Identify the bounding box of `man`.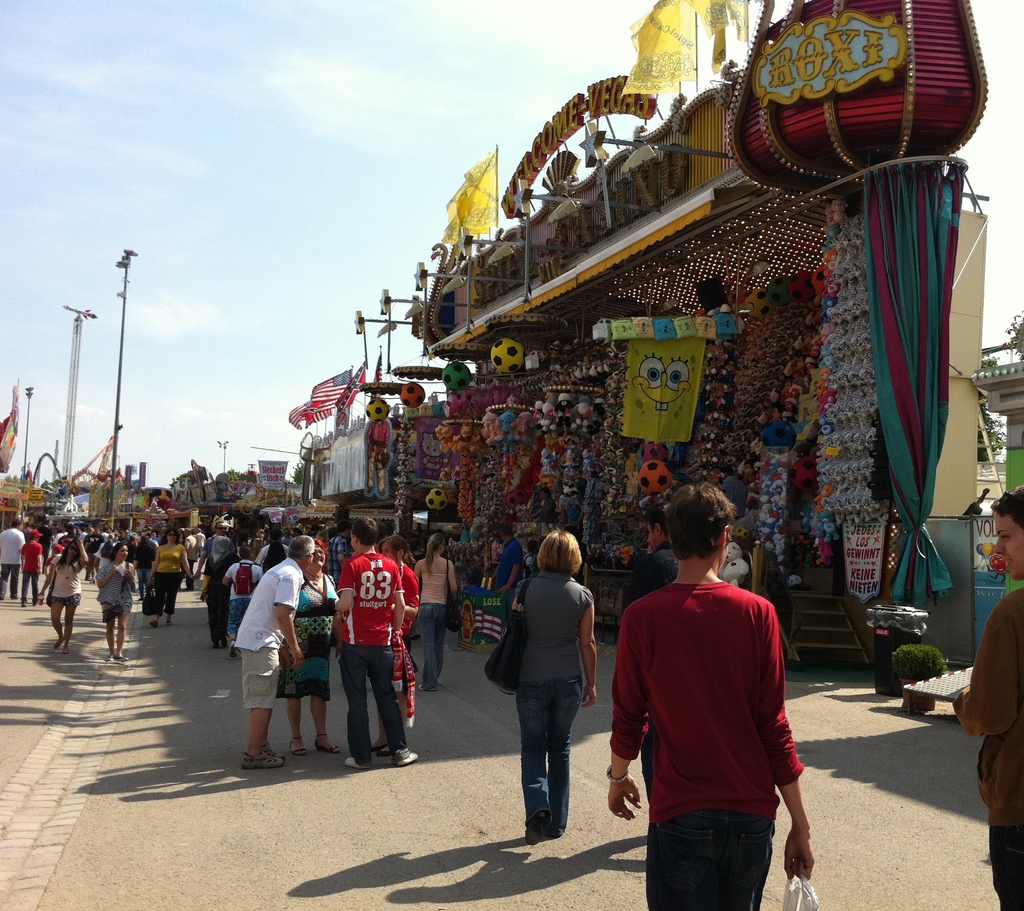
<bbox>958, 485, 1023, 910</bbox>.
